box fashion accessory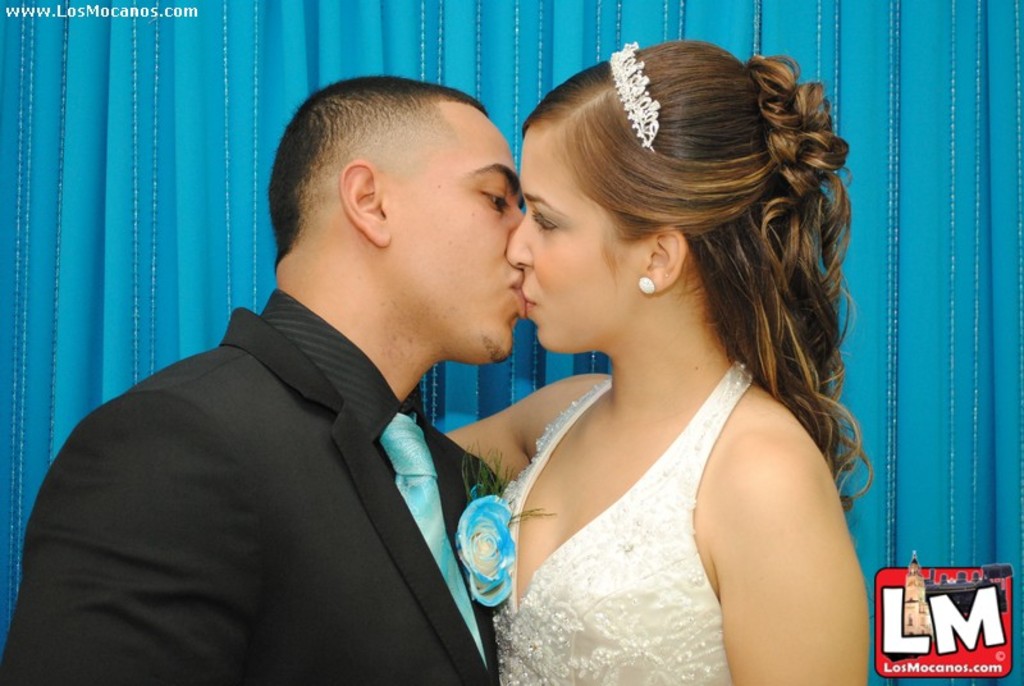
636 278 658 296
